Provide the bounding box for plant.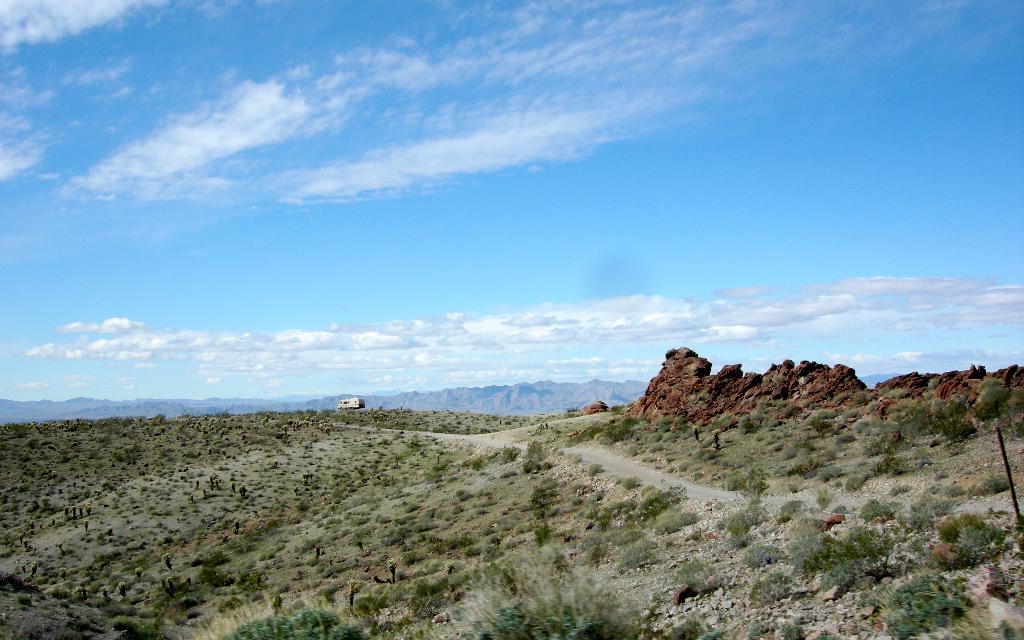
box=[820, 630, 831, 639].
